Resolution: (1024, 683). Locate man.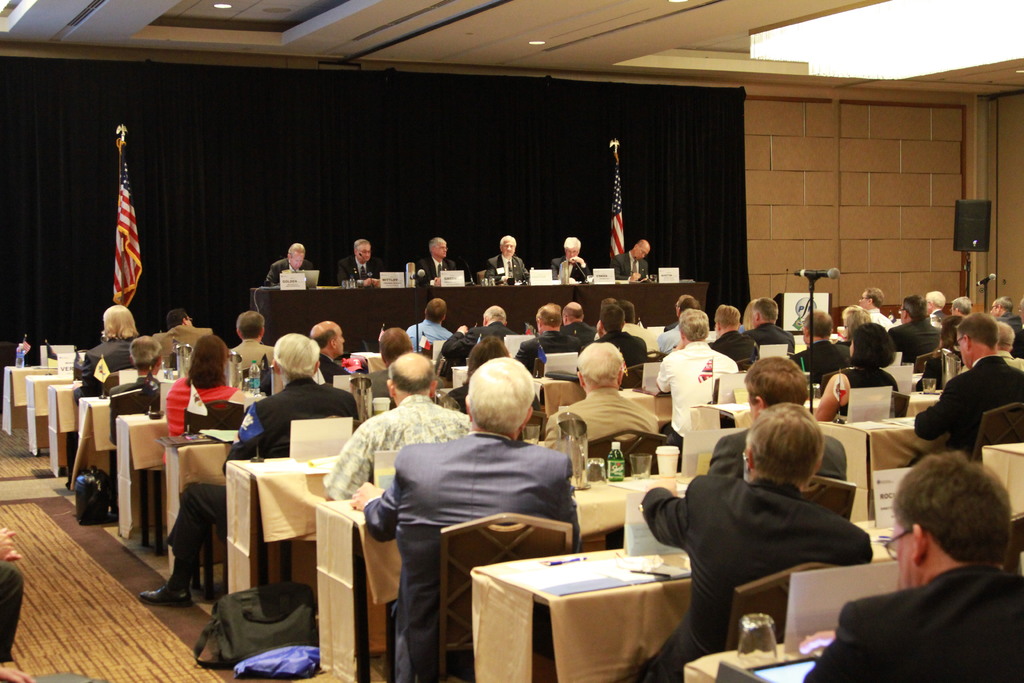
[left=266, top=240, right=324, bottom=287].
